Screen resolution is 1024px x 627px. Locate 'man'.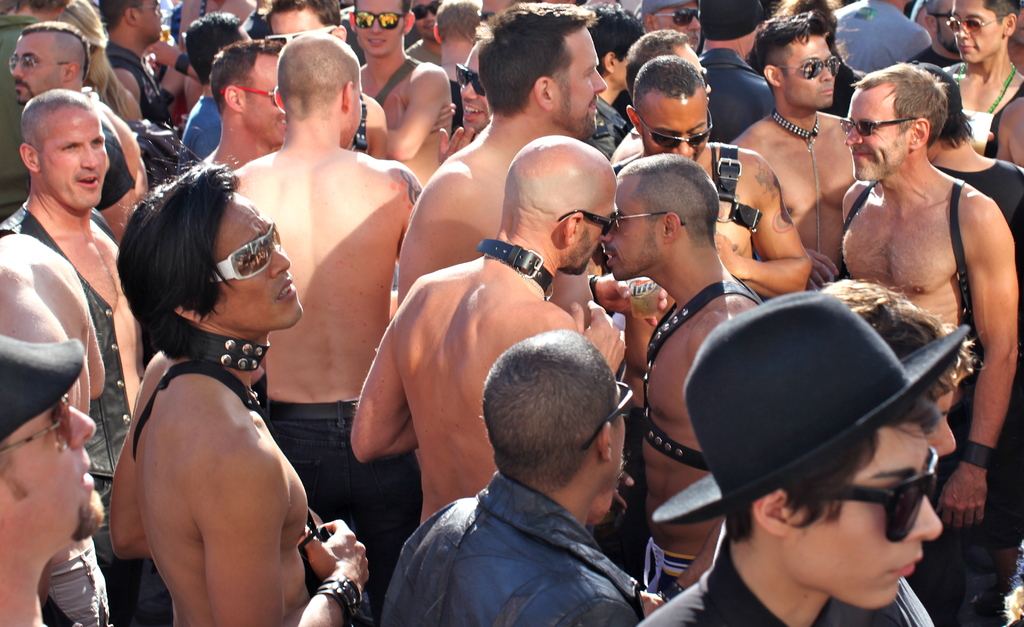
bbox=[617, 0, 701, 66].
